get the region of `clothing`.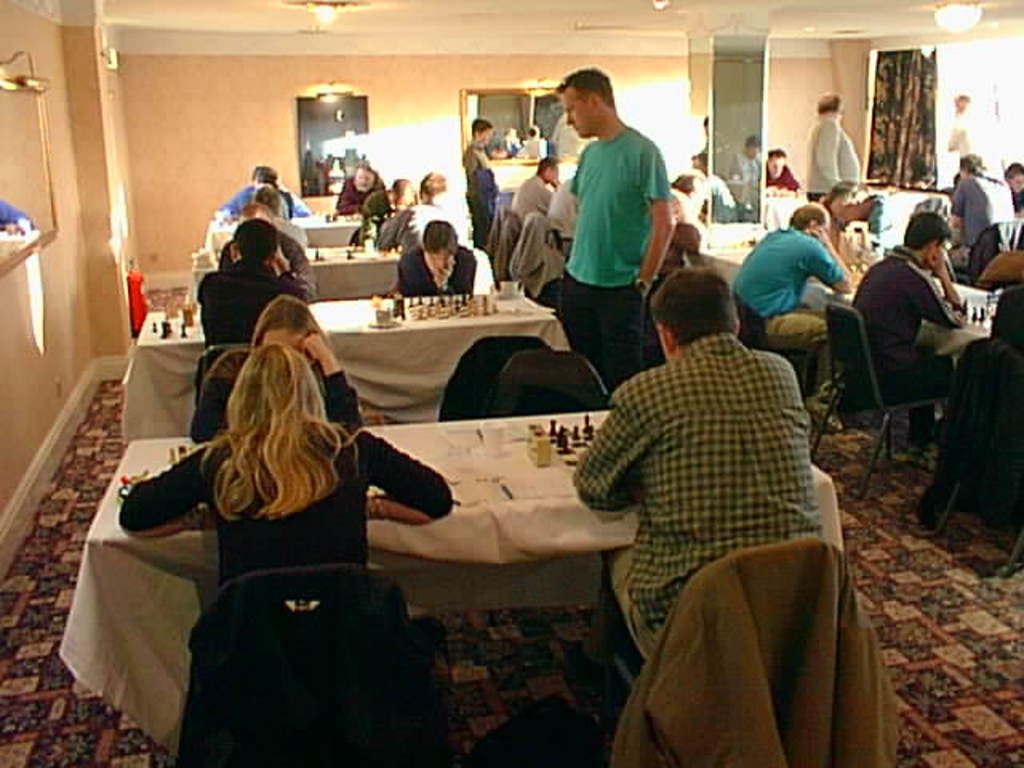
left=349, top=200, right=411, bottom=250.
